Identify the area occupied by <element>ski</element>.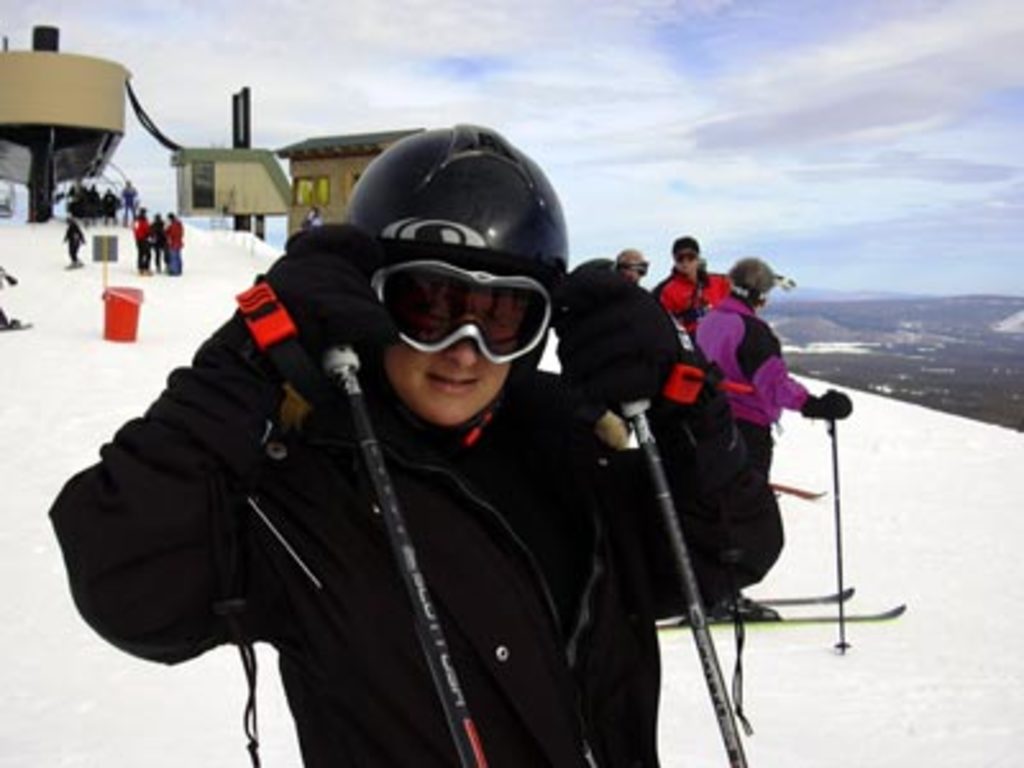
Area: {"left": 645, "top": 599, "right": 909, "bottom": 635}.
